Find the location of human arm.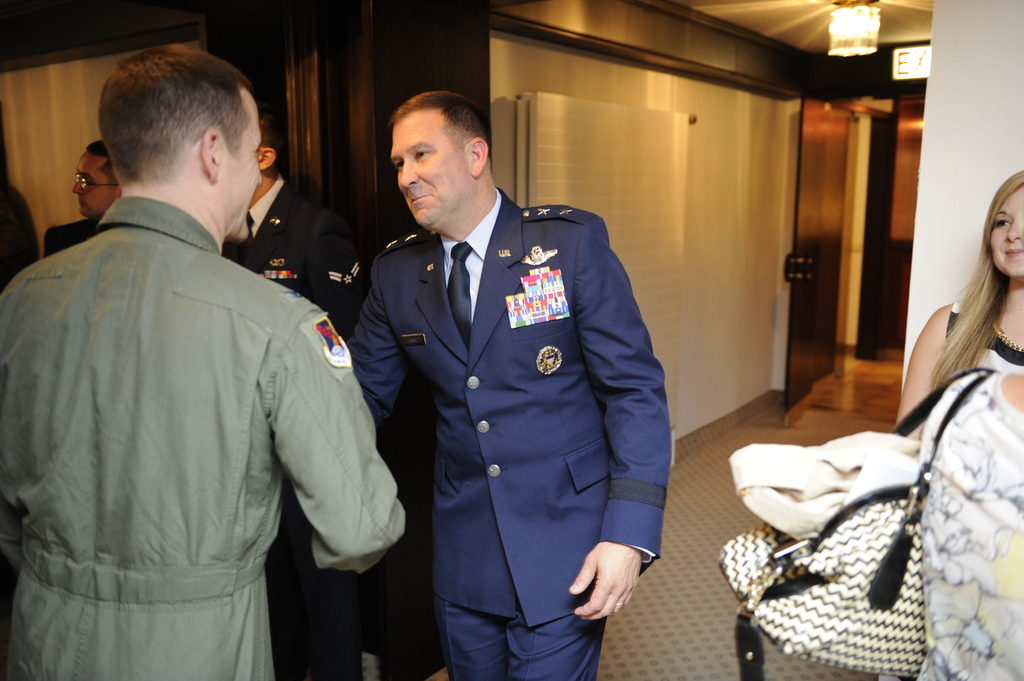
Location: locate(251, 302, 412, 576).
